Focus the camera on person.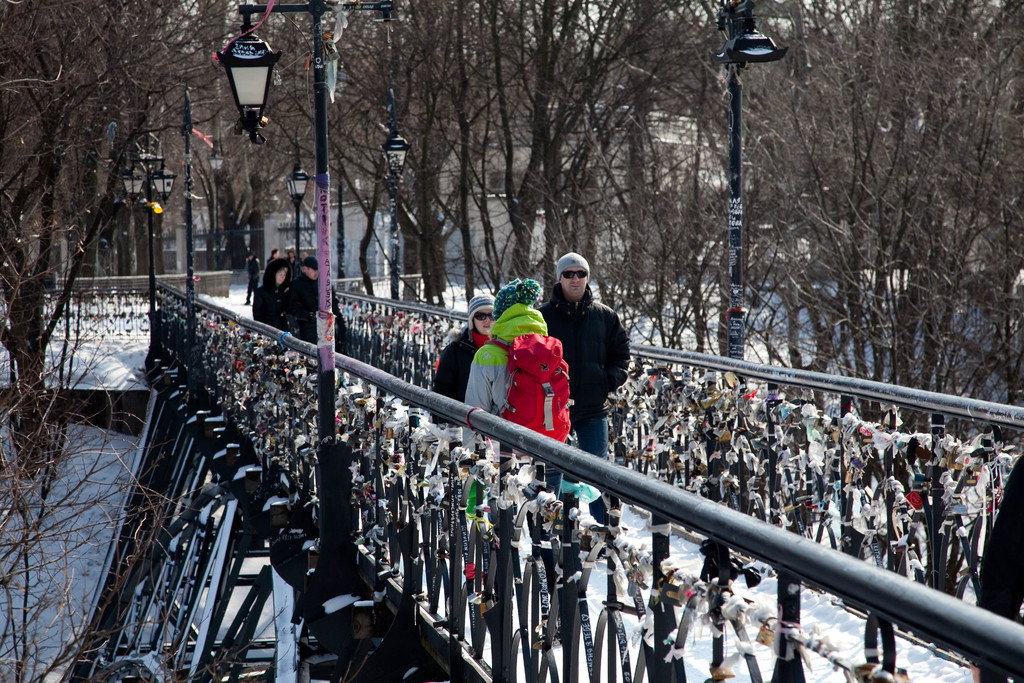
Focus region: locate(462, 276, 572, 441).
